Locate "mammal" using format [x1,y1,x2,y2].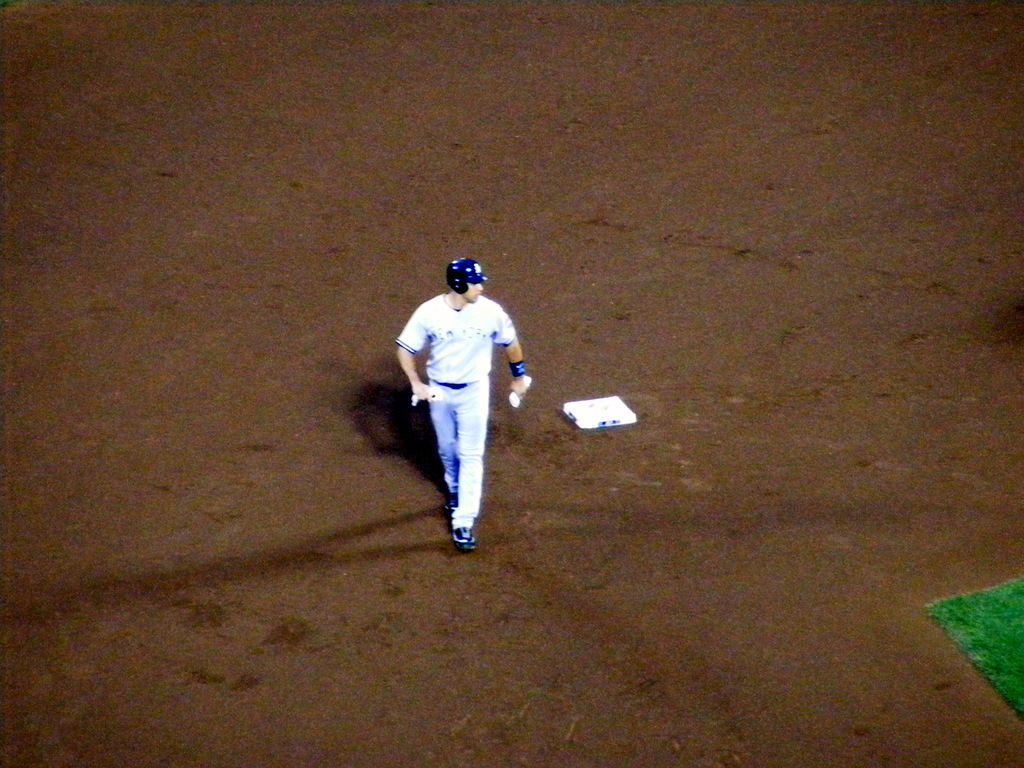
[395,224,525,573].
